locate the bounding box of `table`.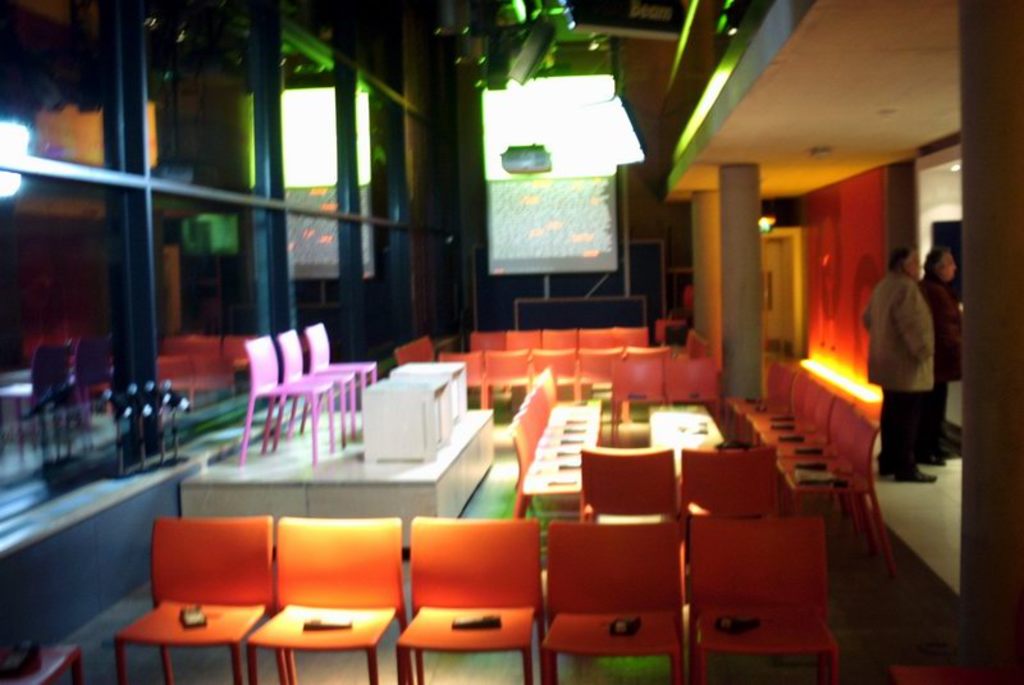
Bounding box: Rect(520, 391, 605, 526).
